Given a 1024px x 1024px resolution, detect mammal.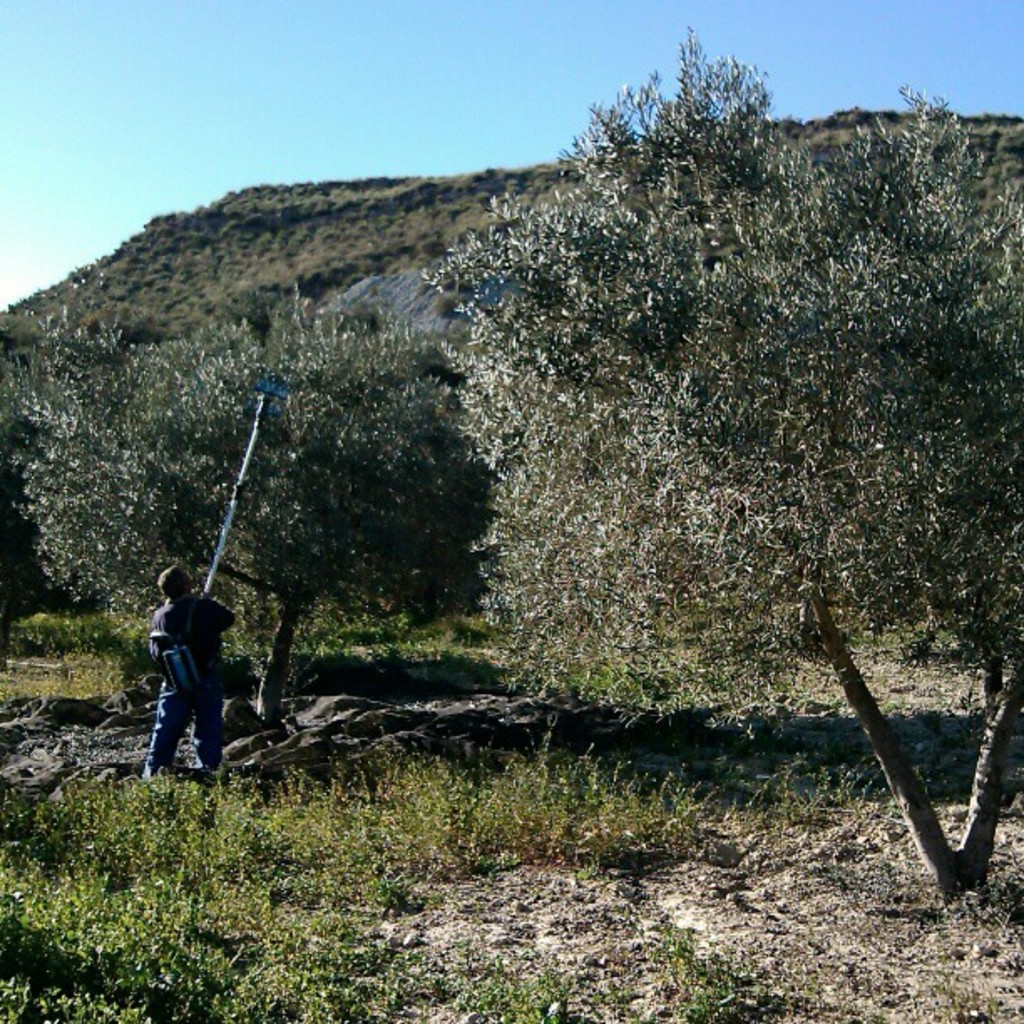
(left=125, top=576, right=233, bottom=776).
